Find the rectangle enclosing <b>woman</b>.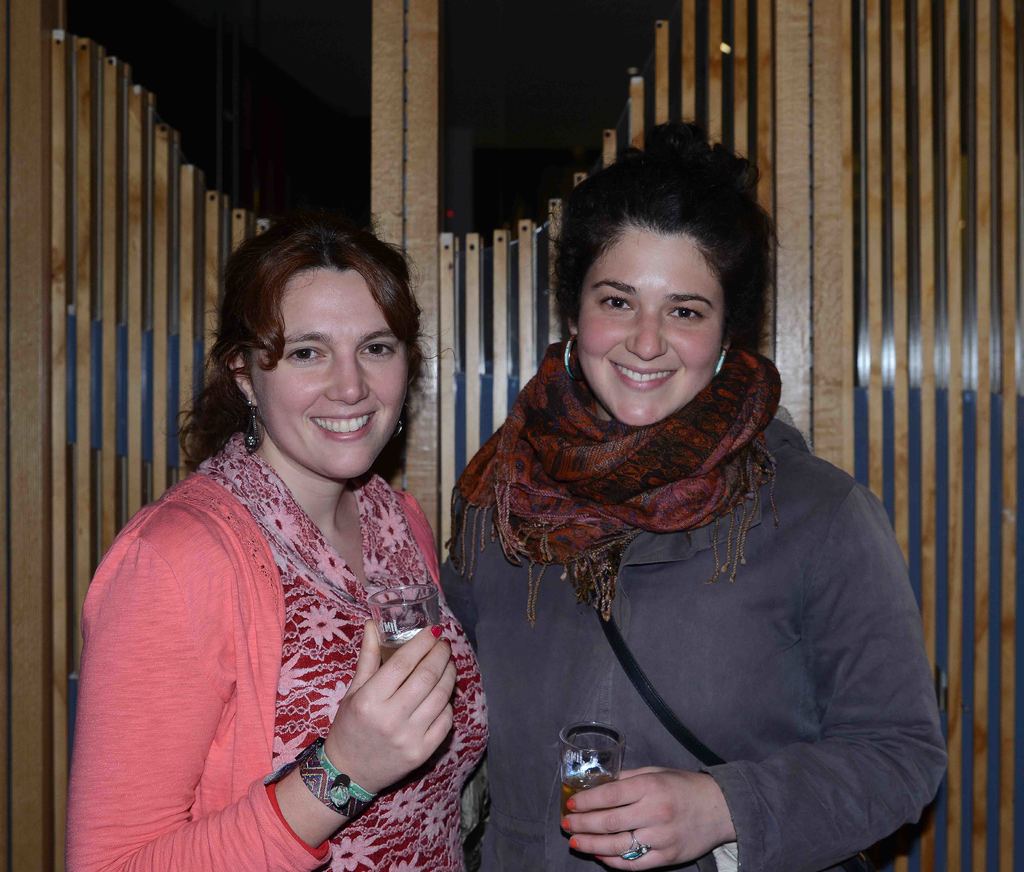
[x1=431, y1=120, x2=951, y2=871].
